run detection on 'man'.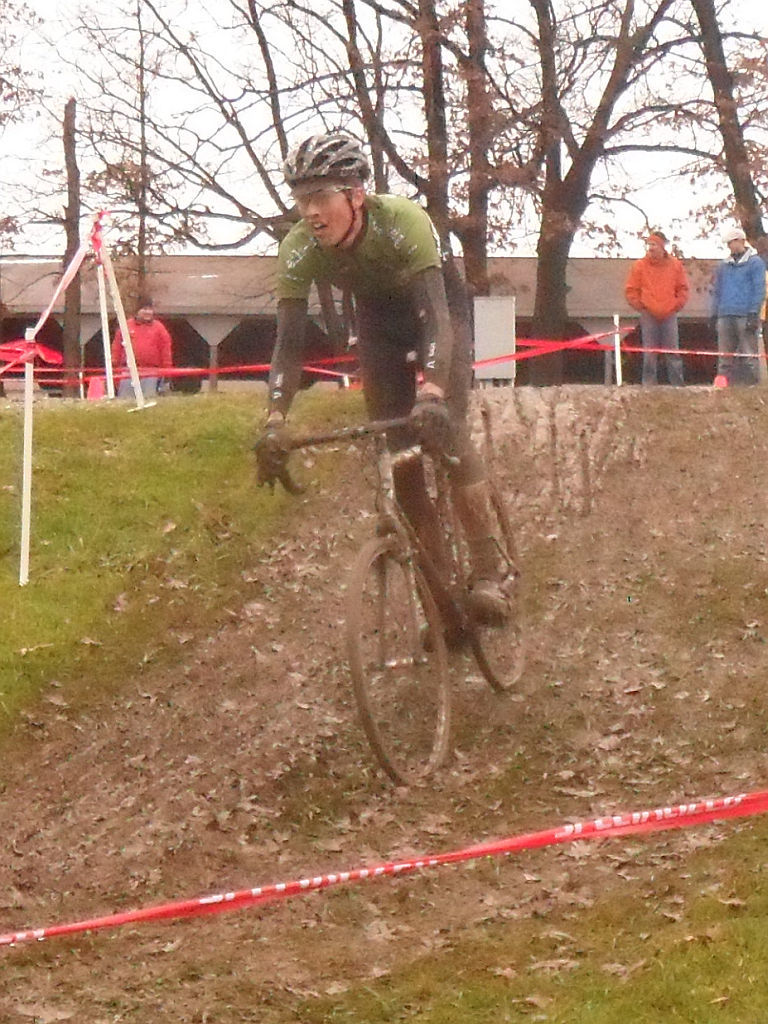
Result: [624,230,692,386].
